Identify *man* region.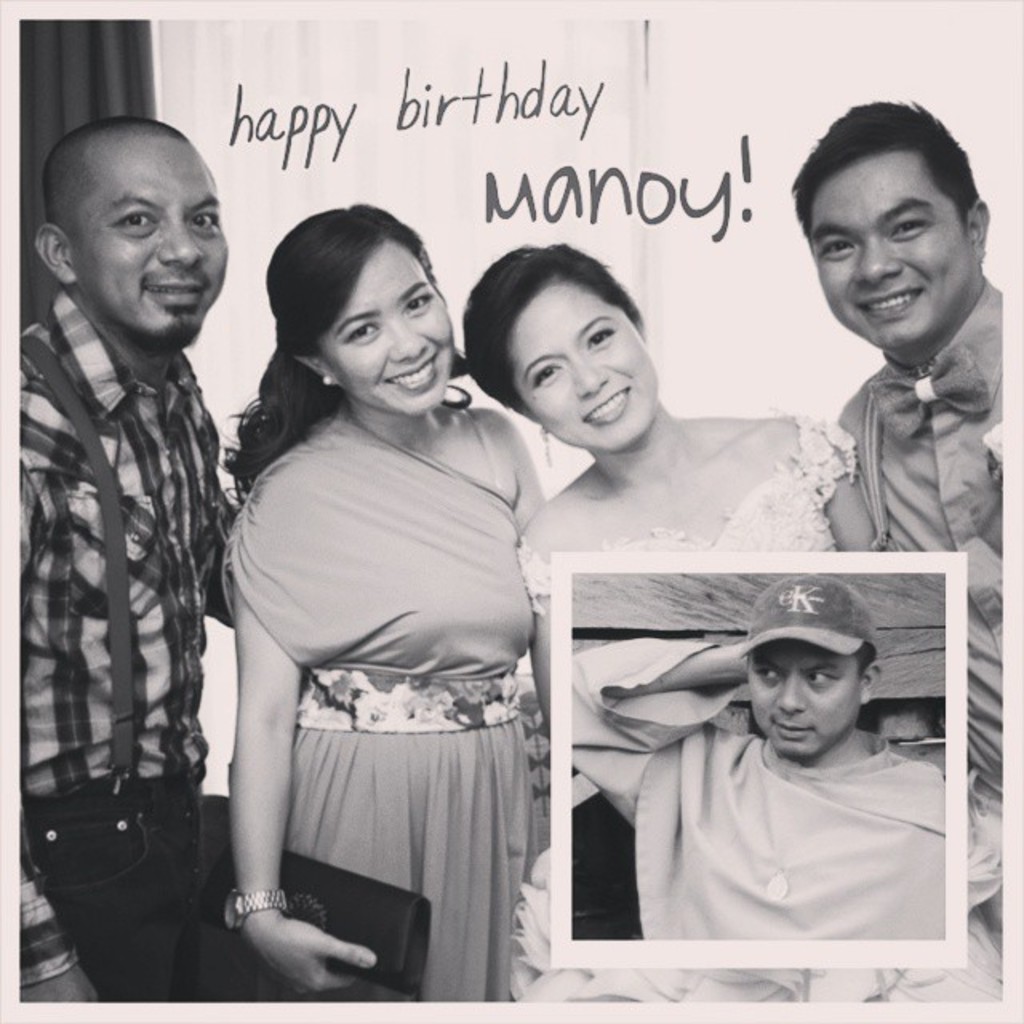
Region: 789:98:1003:813.
